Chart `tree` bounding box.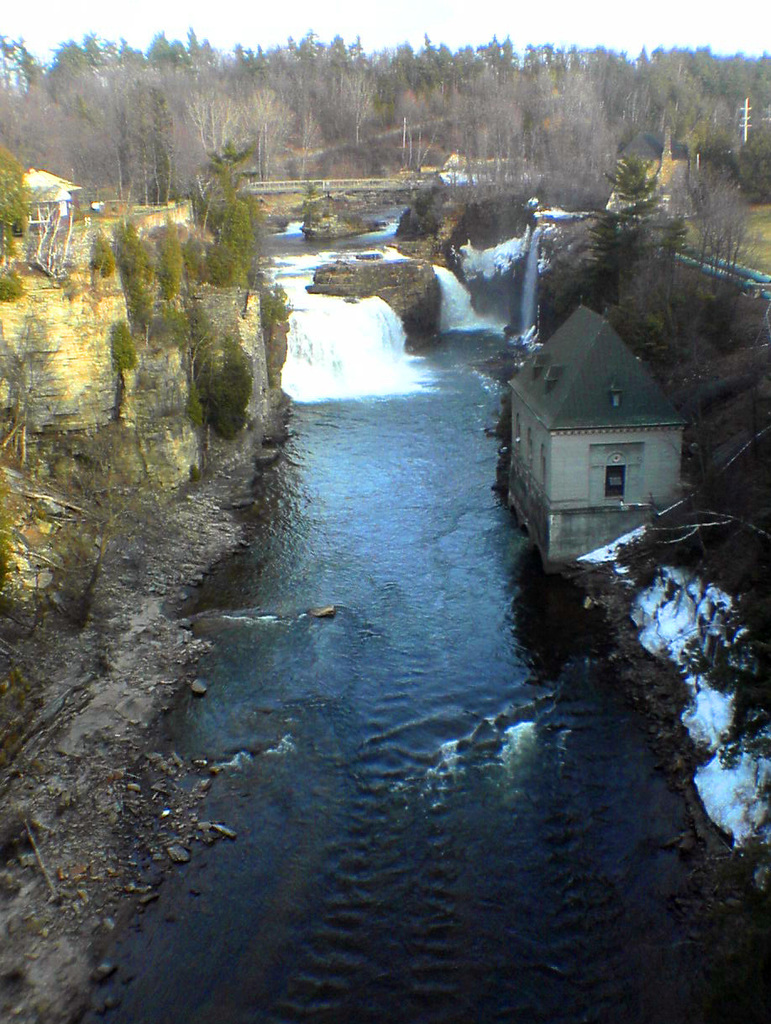
Charted: <region>251, 286, 292, 337</region>.
